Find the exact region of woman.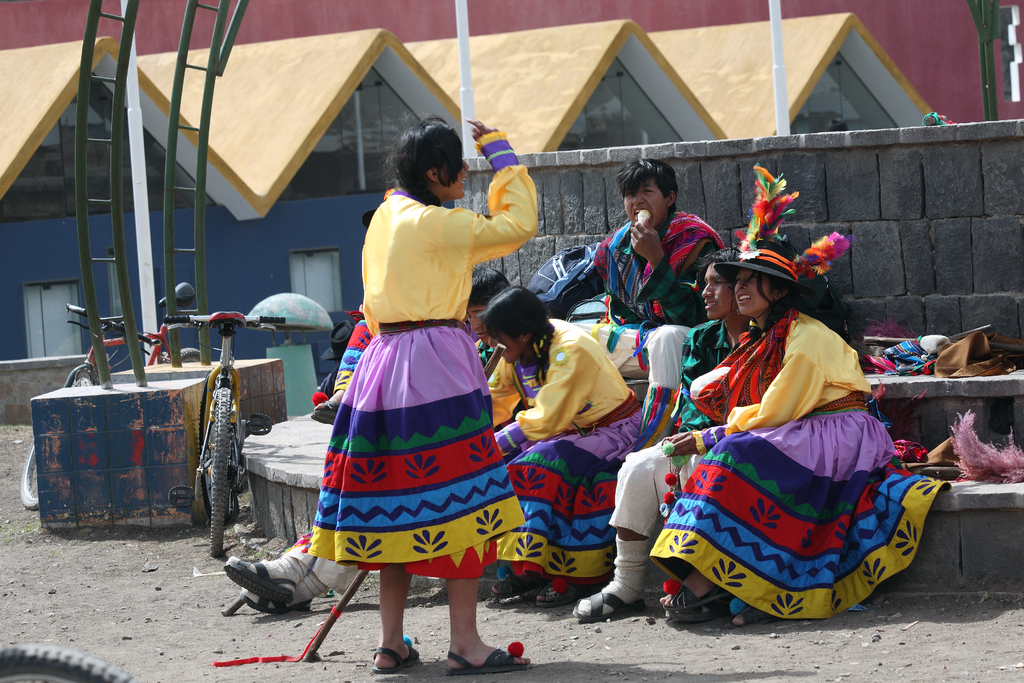
Exact region: BBox(298, 104, 543, 677).
